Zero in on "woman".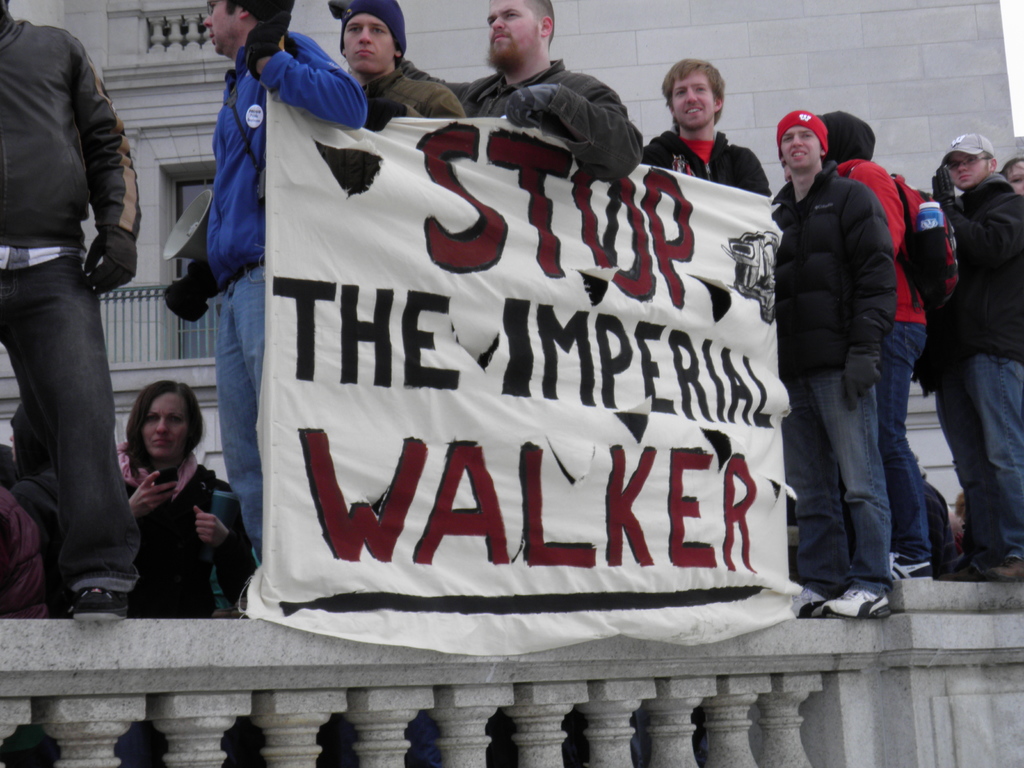
Zeroed in: locate(116, 378, 260, 762).
